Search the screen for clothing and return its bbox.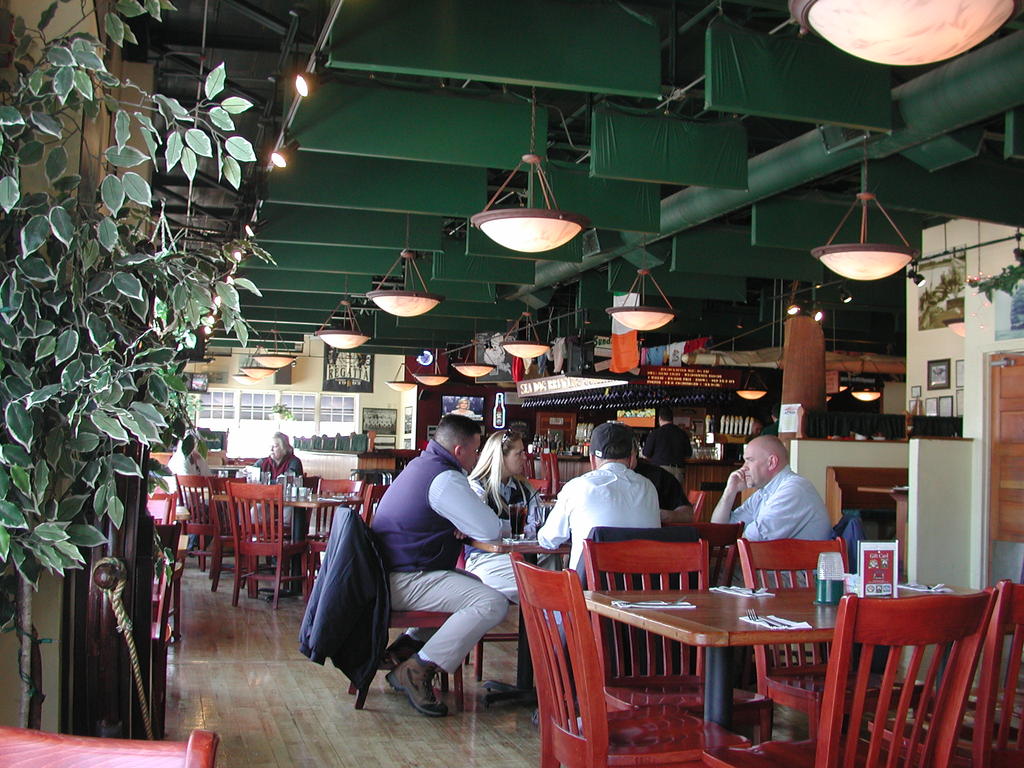
Found: pyautogui.locateOnScreen(709, 467, 833, 587).
